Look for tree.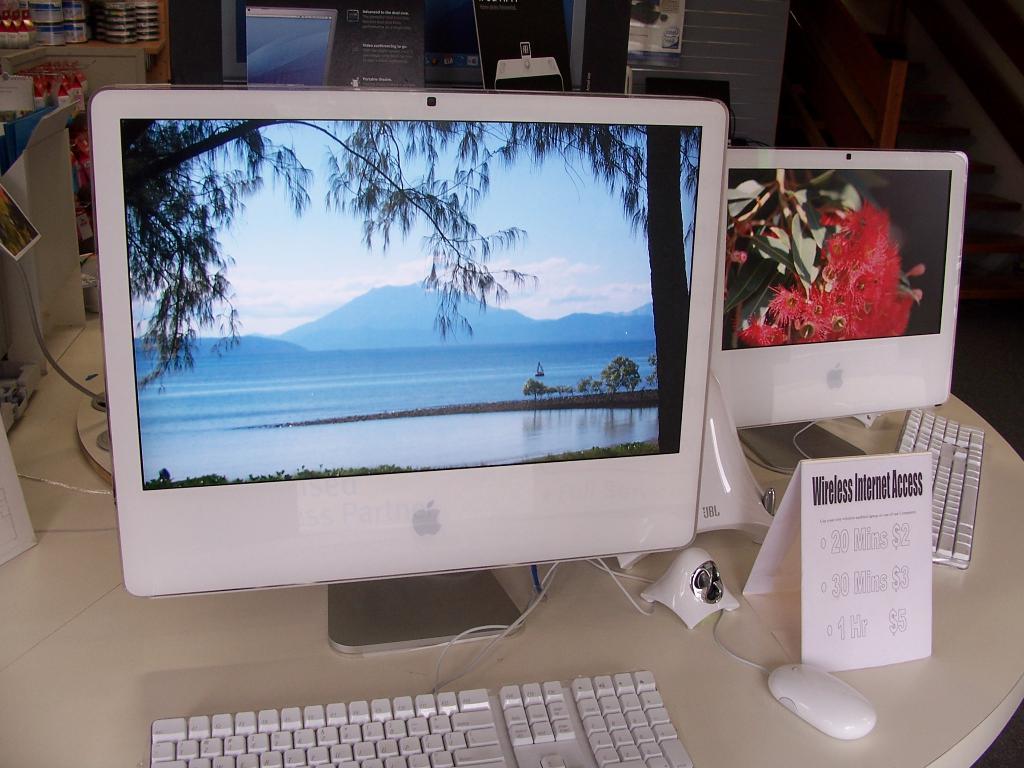
Found: l=113, t=109, r=687, b=449.
